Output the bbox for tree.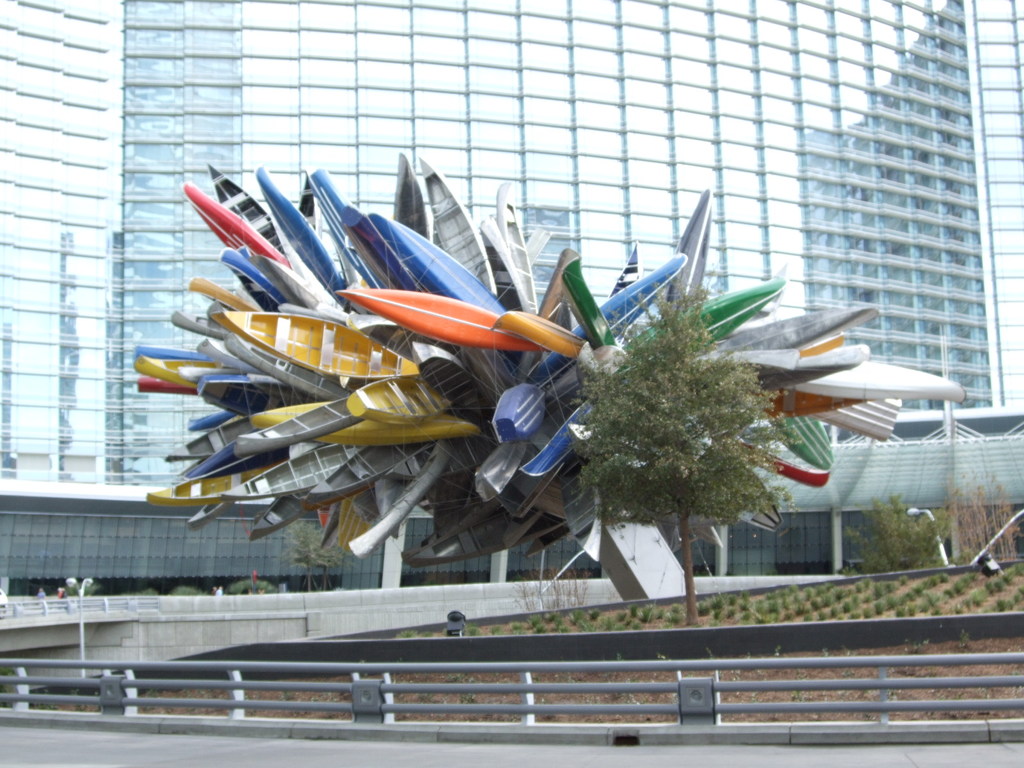
select_region(840, 508, 942, 579).
